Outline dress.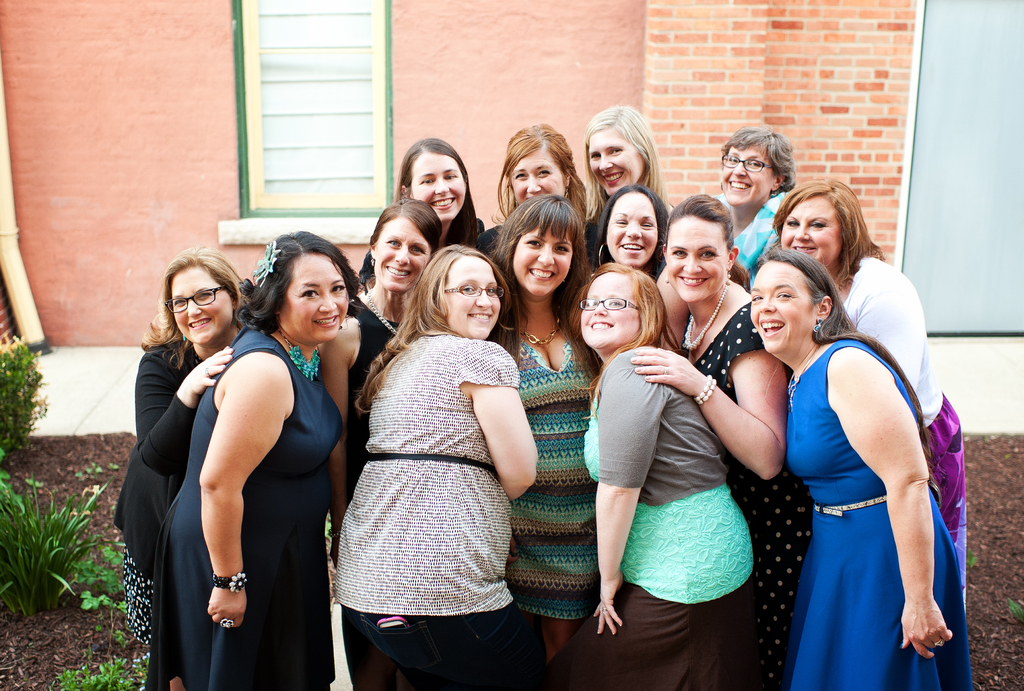
Outline: (143,325,340,690).
